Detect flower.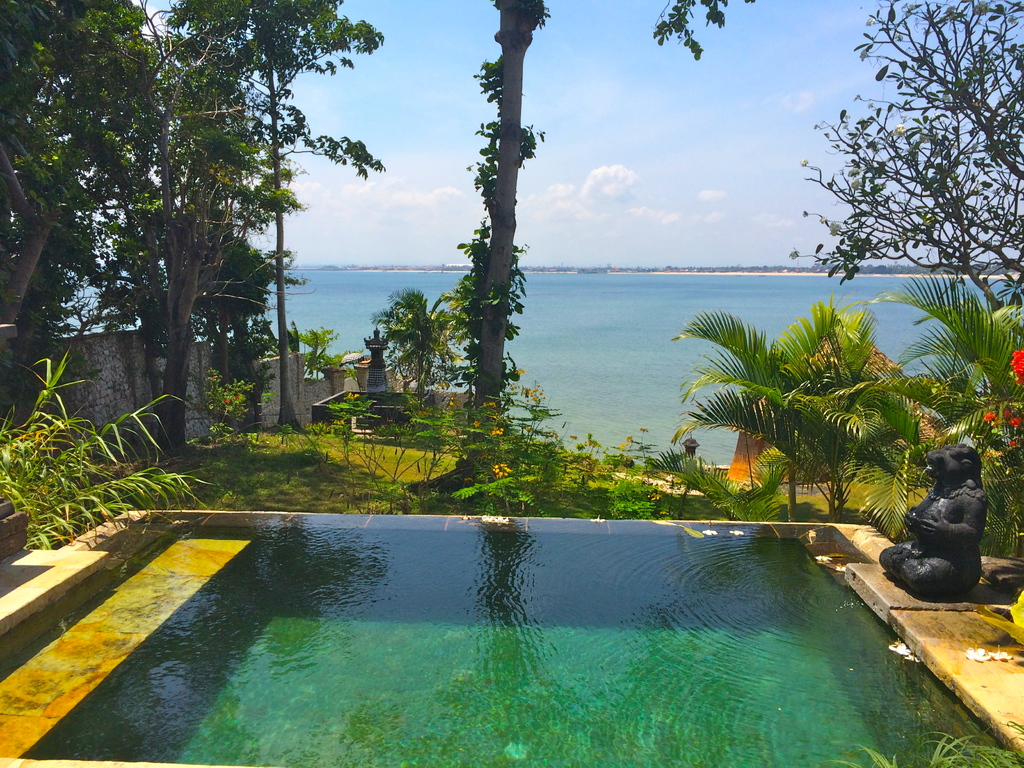
Detected at x1=732, y1=529, x2=744, y2=536.
